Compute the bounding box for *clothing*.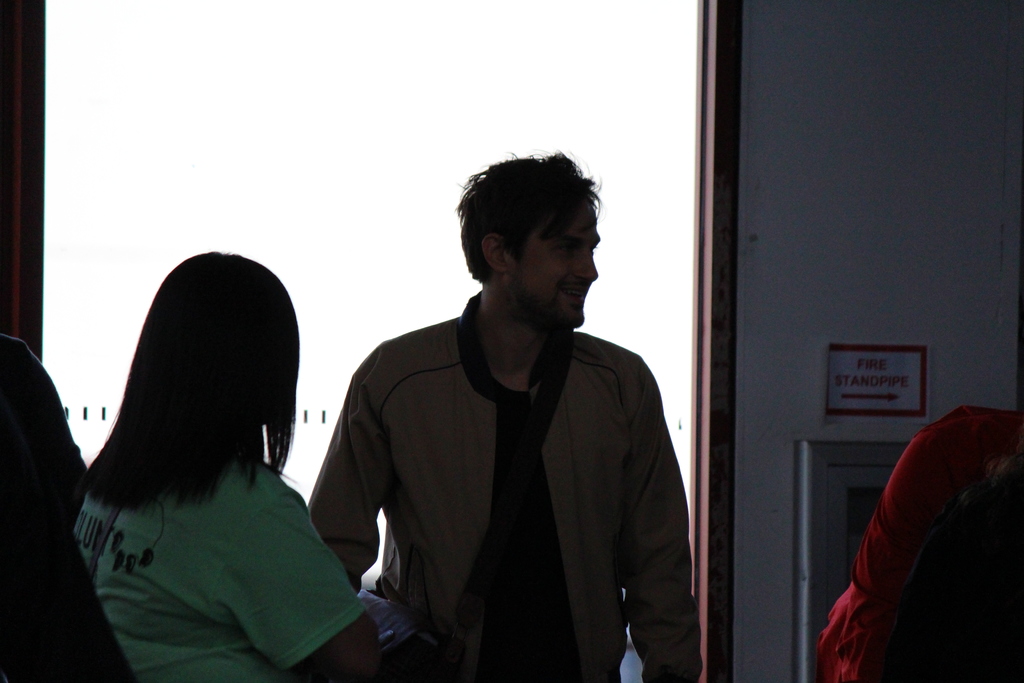
{"x1": 0, "y1": 335, "x2": 92, "y2": 682}.
